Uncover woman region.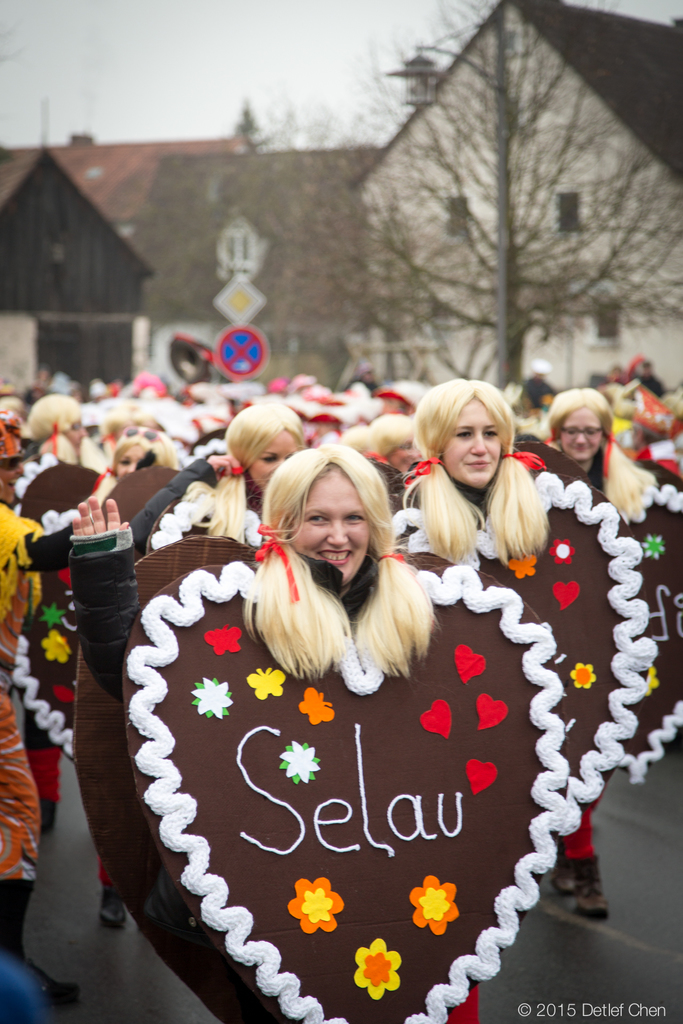
Uncovered: Rect(127, 399, 315, 554).
